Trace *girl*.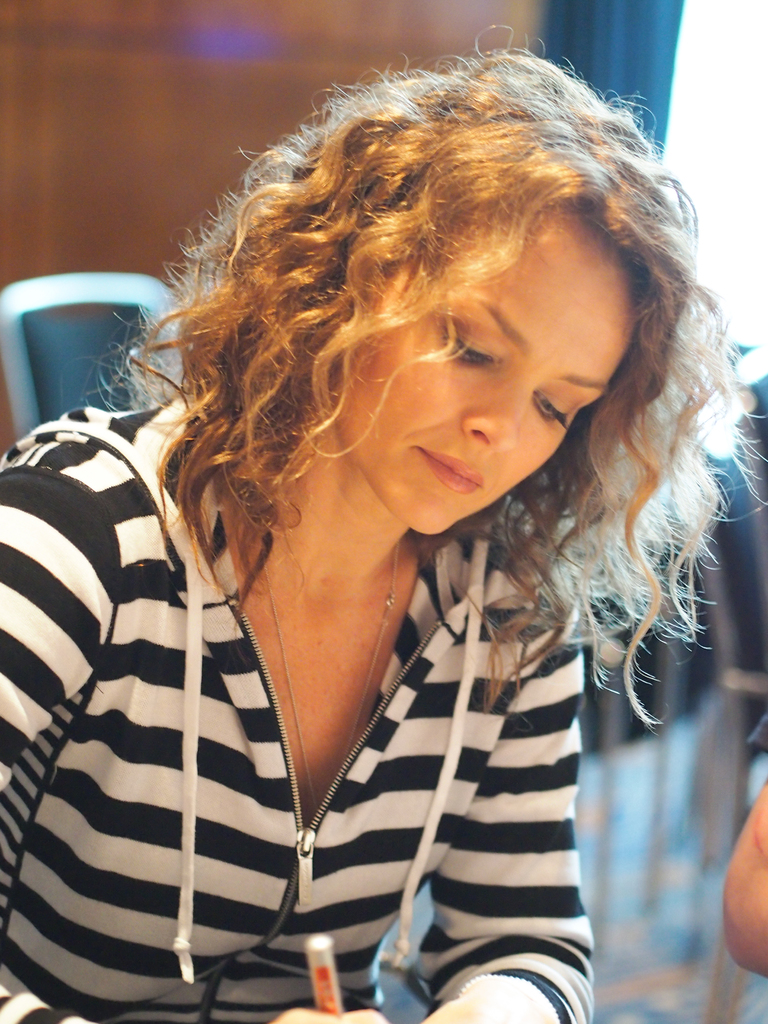
Traced to [x1=0, y1=19, x2=767, y2=1023].
